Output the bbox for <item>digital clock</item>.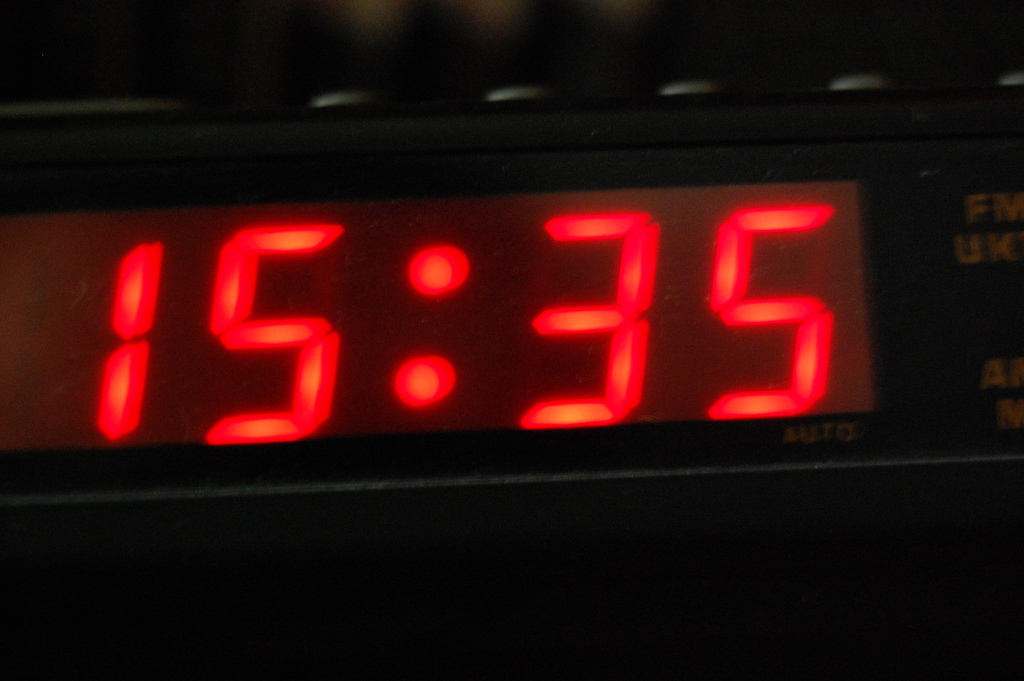
[left=0, top=112, right=1023, bottom=473].
